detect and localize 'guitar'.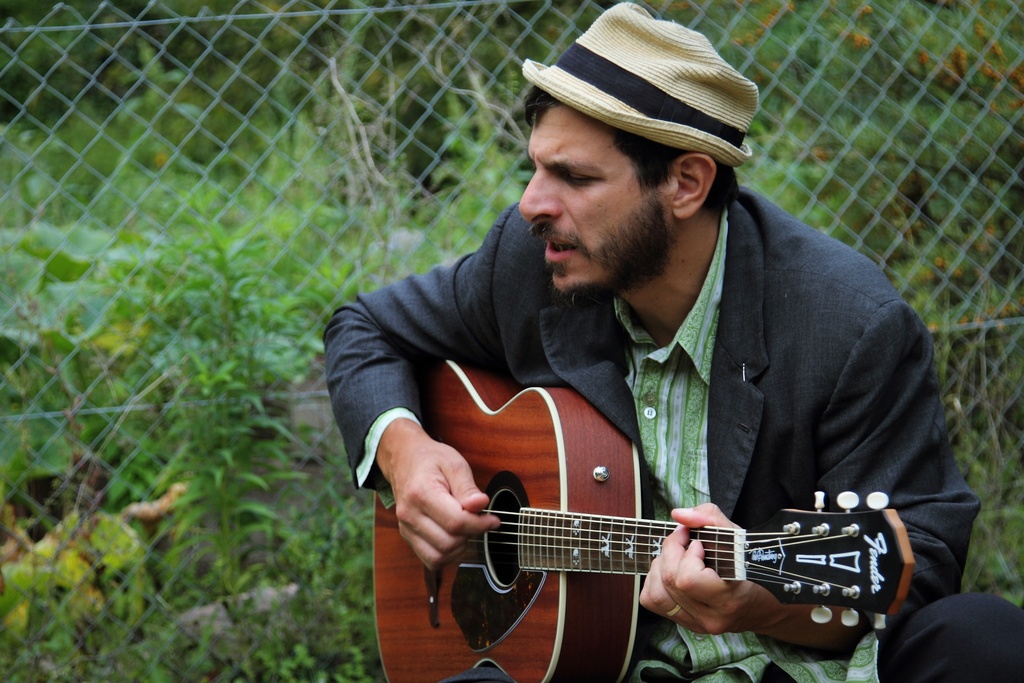
Localized at x1=372, y1=360, x2=920, y2=682.
